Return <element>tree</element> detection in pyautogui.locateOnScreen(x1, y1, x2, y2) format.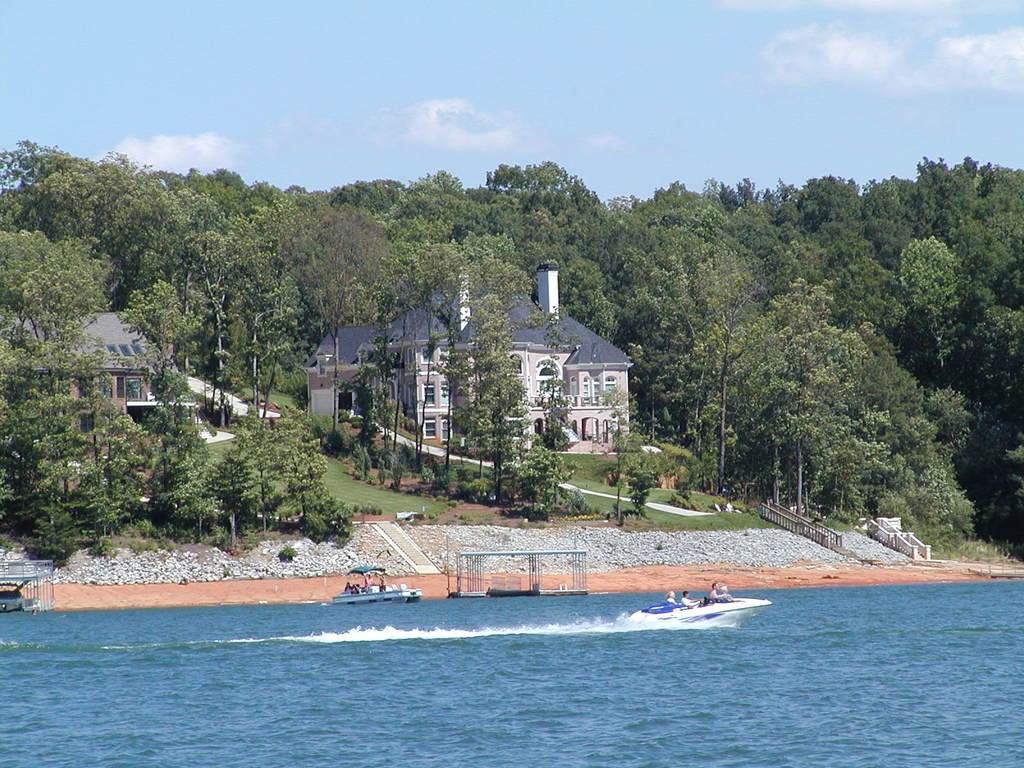
pyautogui.locateOnScreen(484, 161, 600, 209).
